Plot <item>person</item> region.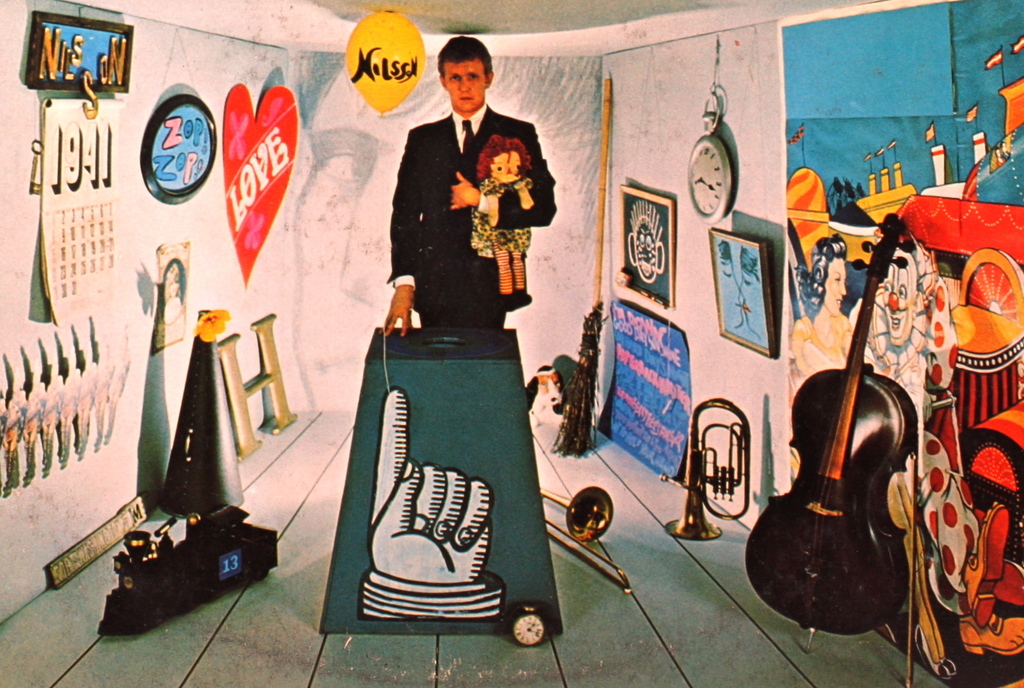
Plotted at (x1=474, y1=132, x2=539, y2=311).
